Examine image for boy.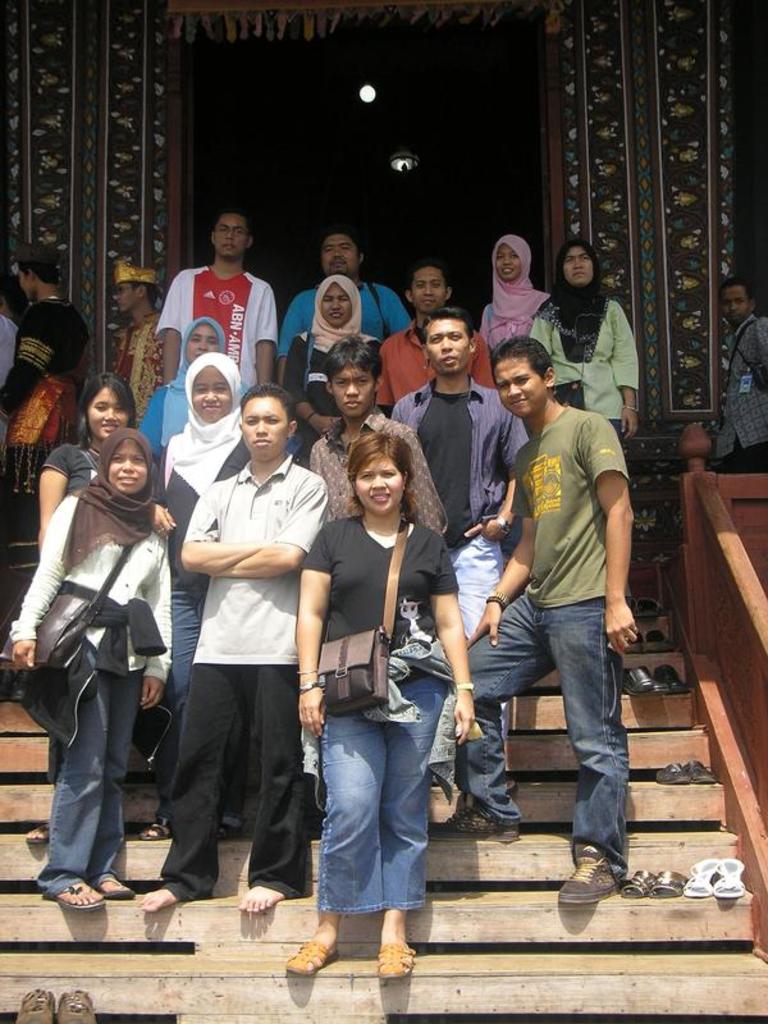
Examination result: <bbox>141, 380, 326, 915</bbox>.
